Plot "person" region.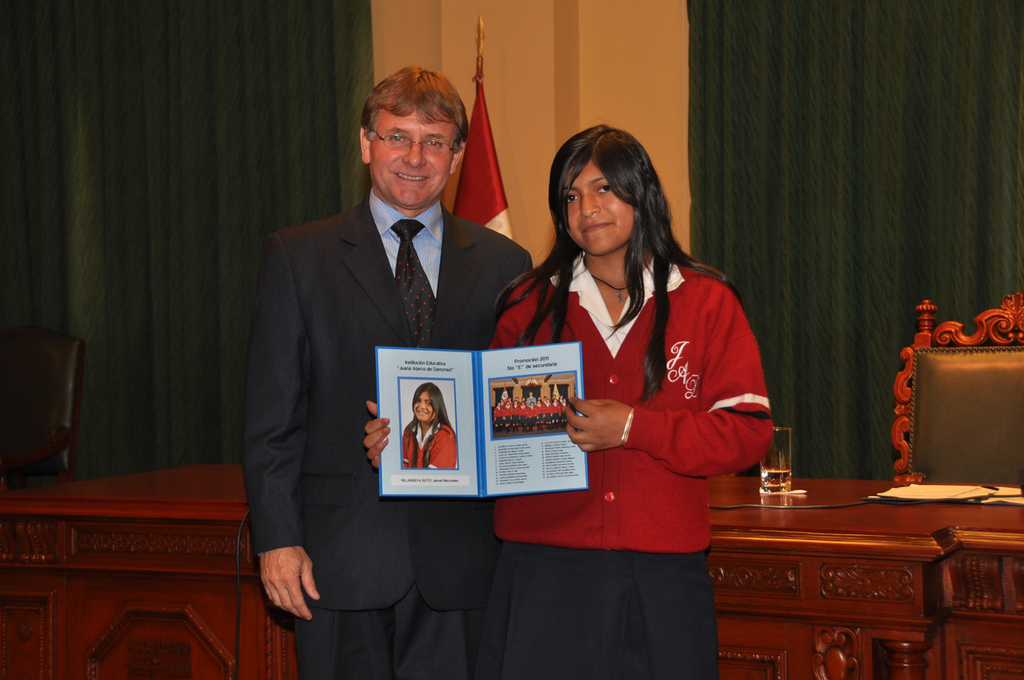
Plotted at Rect(363, 127, 772, 679).
